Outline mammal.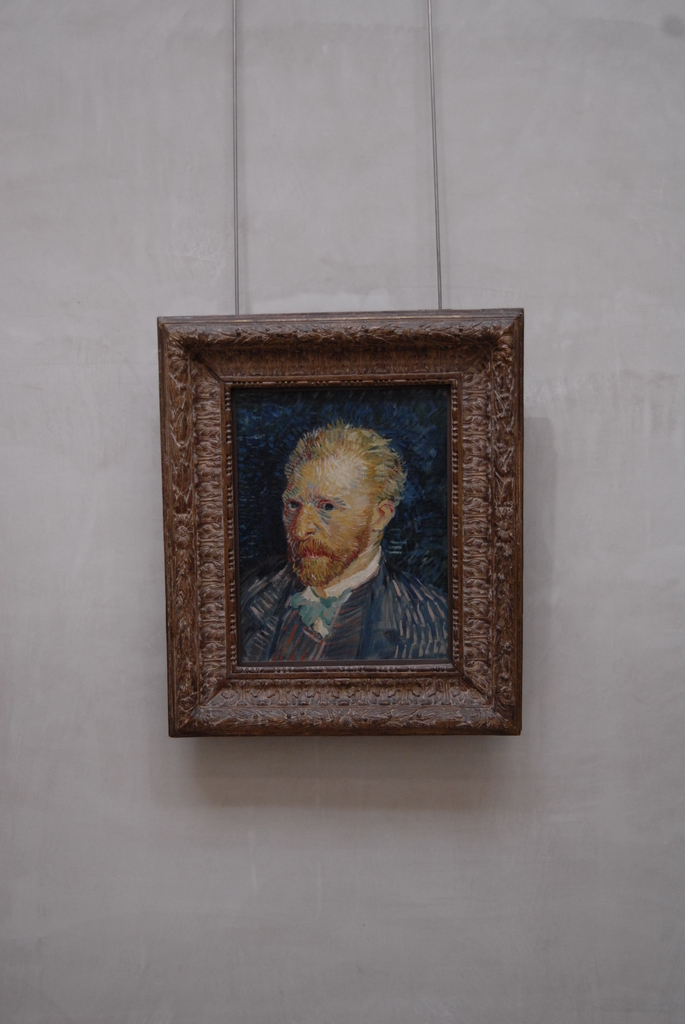
Outline: <box>251,408,432,663</box>.
